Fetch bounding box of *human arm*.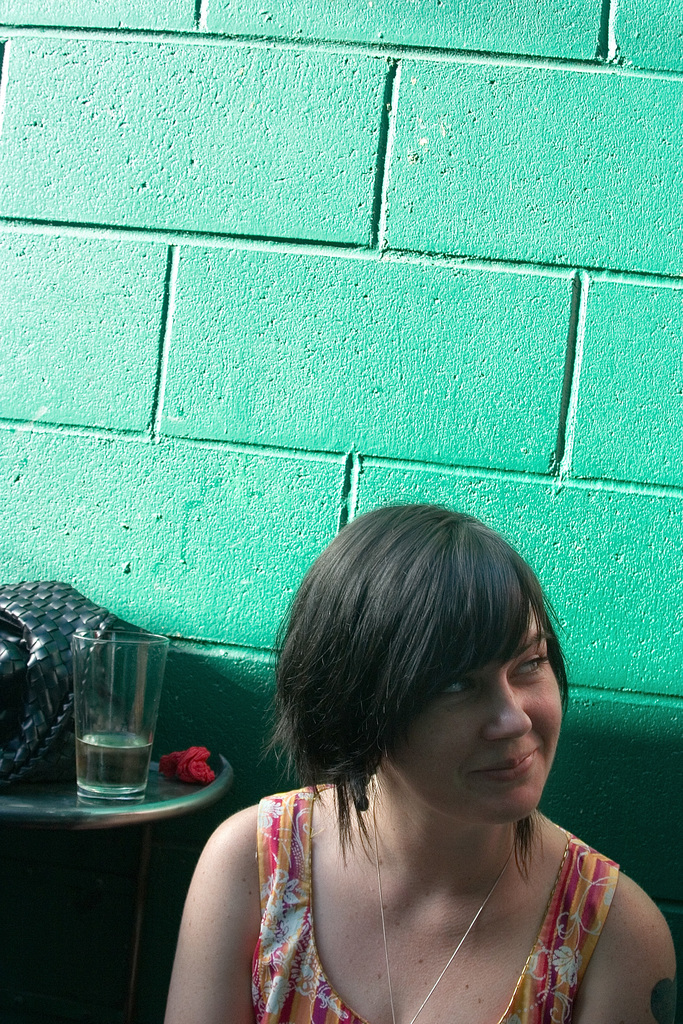
Bbox: {"left": 568, "top": 875, "right": 680, "bottom": 1023}.
